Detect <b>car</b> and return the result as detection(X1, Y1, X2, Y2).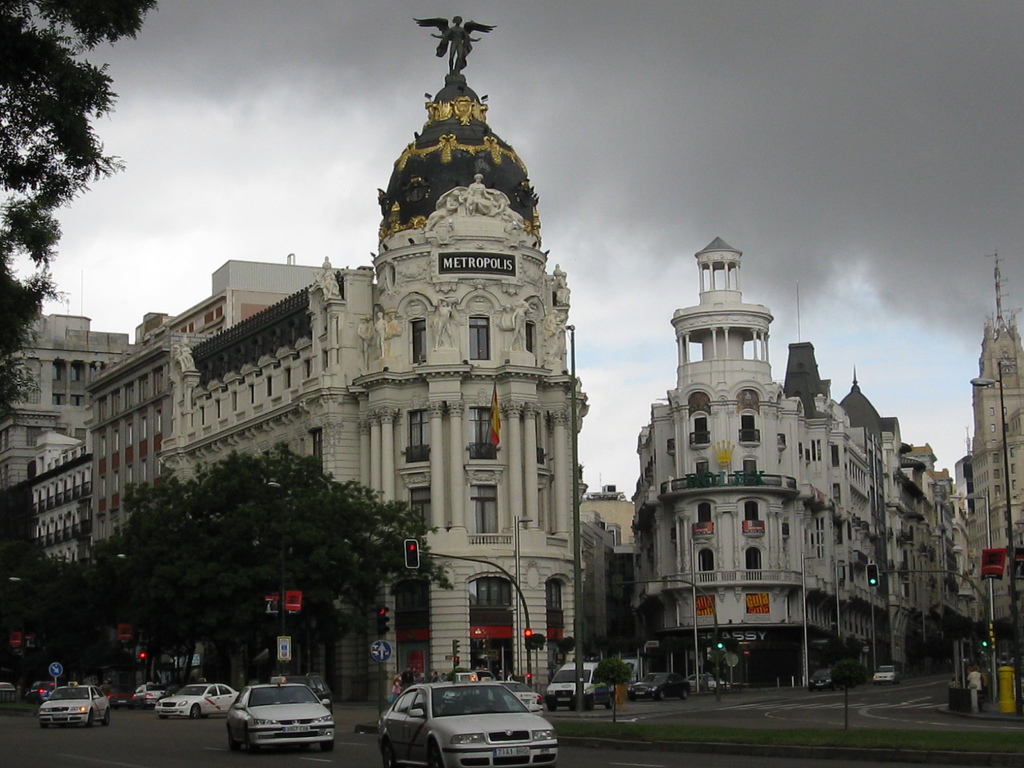
detection(133, 684, 166, 702).
